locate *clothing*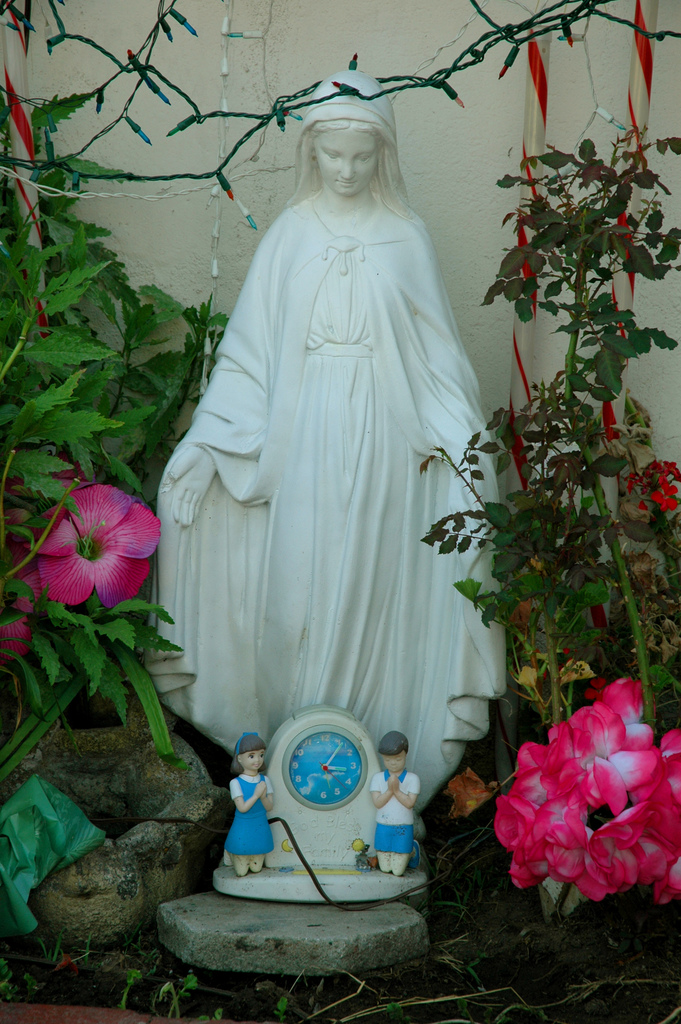
(x1=169, y1=137, x2=496, y2=772)
